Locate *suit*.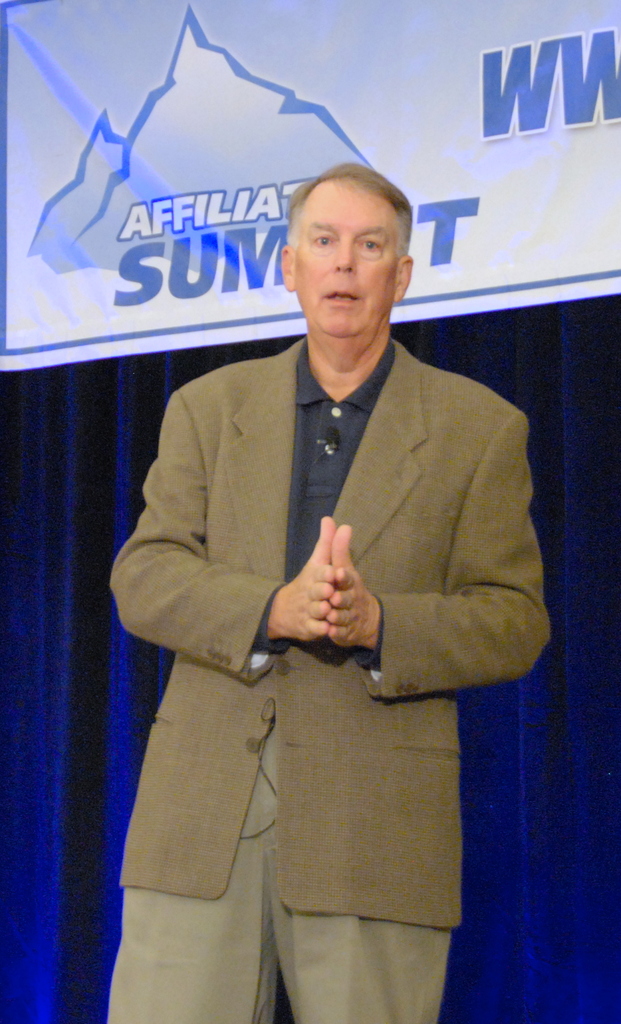
Bounding box: left=98, top=196, right=557, bottom=1011.
